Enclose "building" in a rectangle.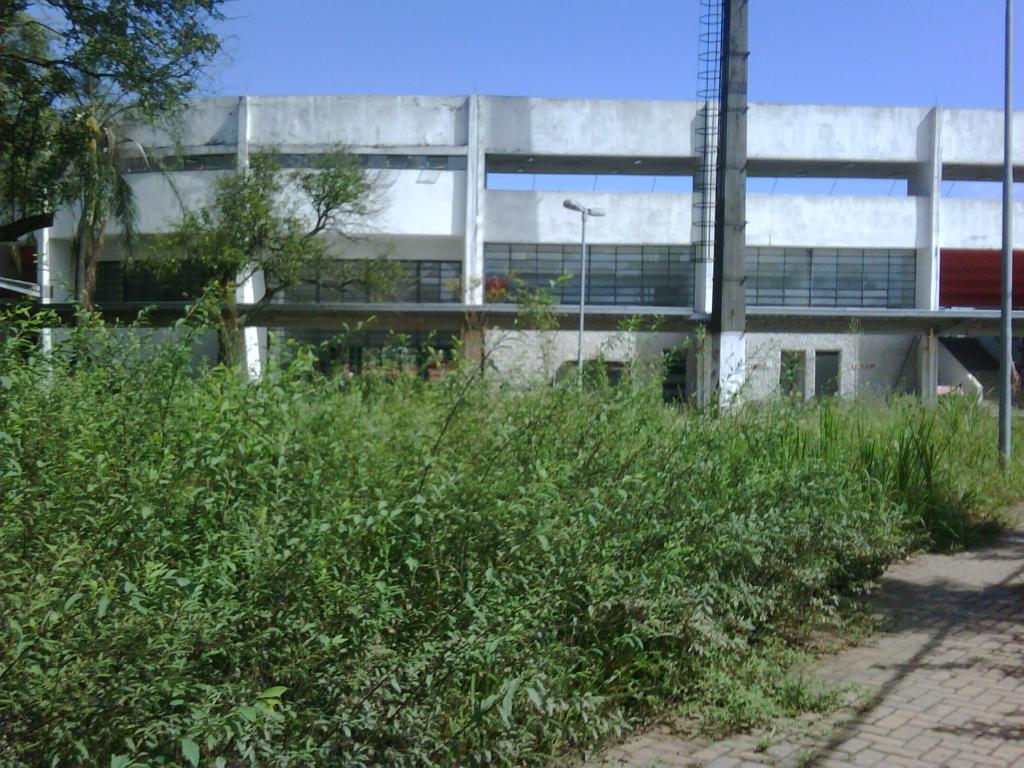
Rect(0, 79, 1023, 459).
